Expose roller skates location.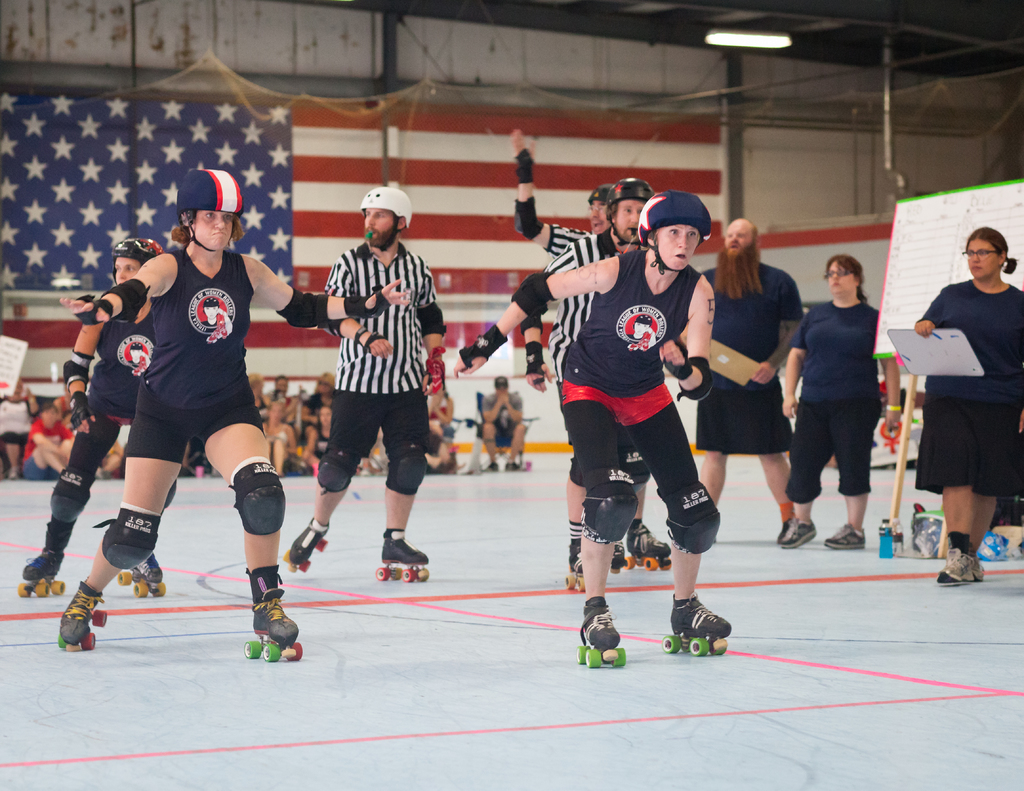
Exposed at bbox=(574, 598, 628, 671).
